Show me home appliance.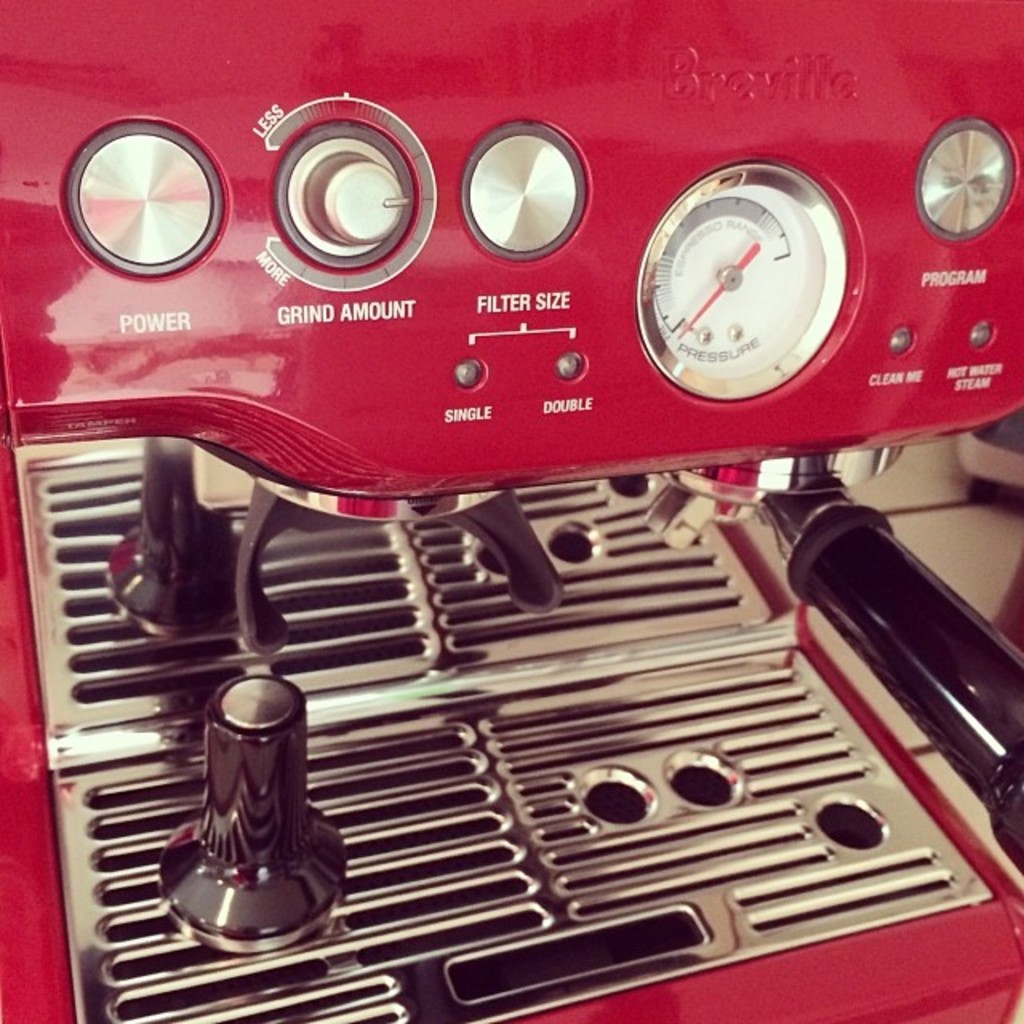
home appliance is here: x1=0 y1=0 x2=1022 y2=1022.
